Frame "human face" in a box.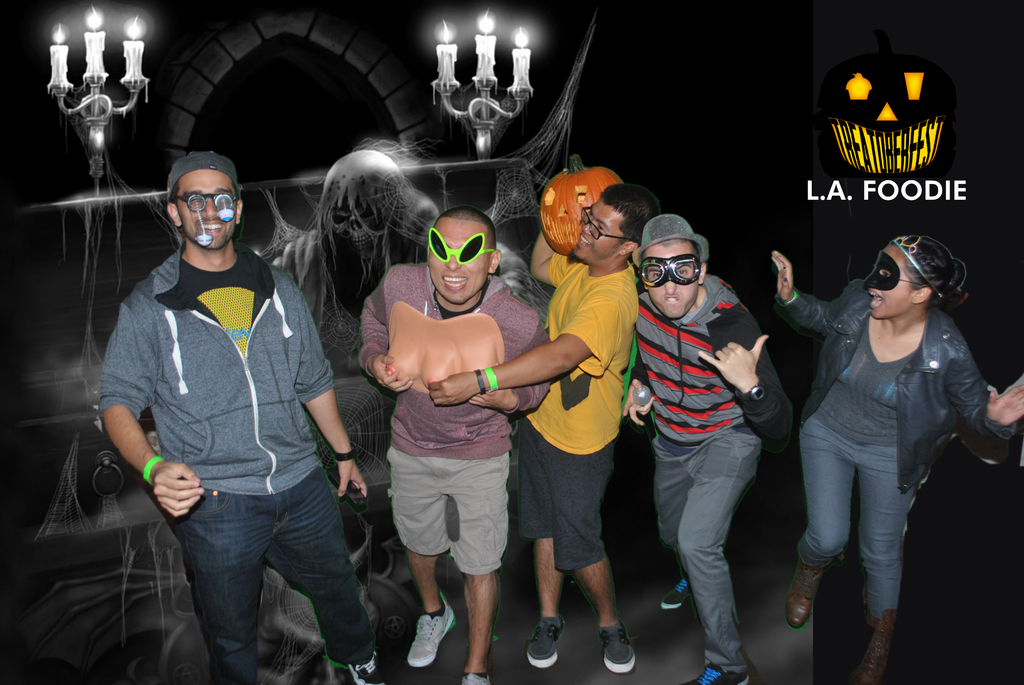
bbox=(179, 173, 234, 249).
